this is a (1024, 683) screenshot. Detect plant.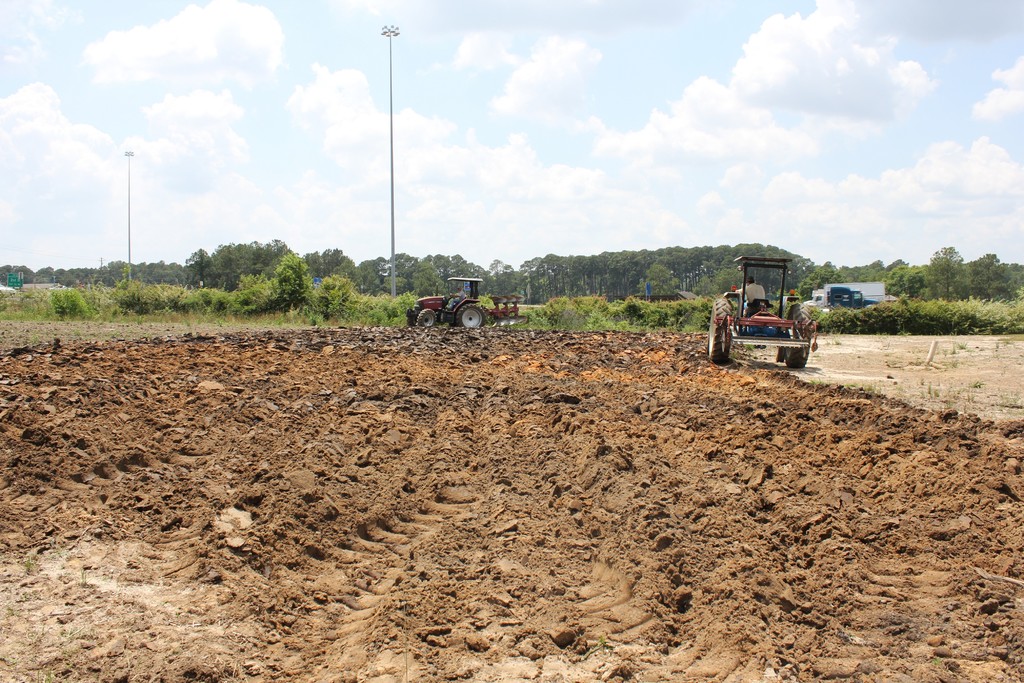
[left=33, top=277, right=94, bottom=324].
